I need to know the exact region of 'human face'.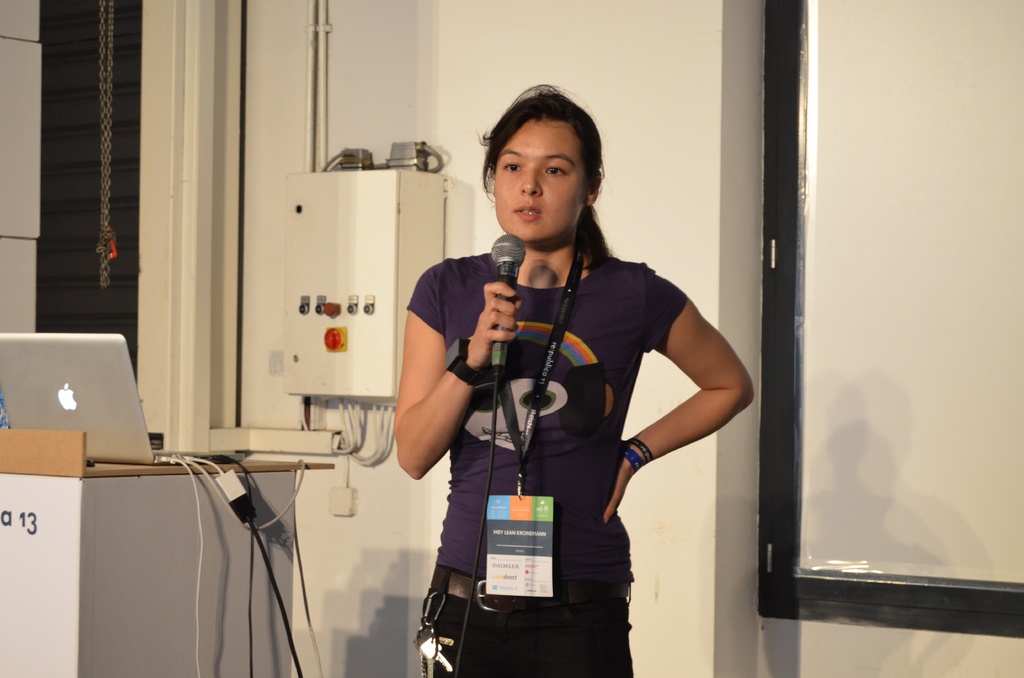
Region: region(499, 116, 582, 241).
